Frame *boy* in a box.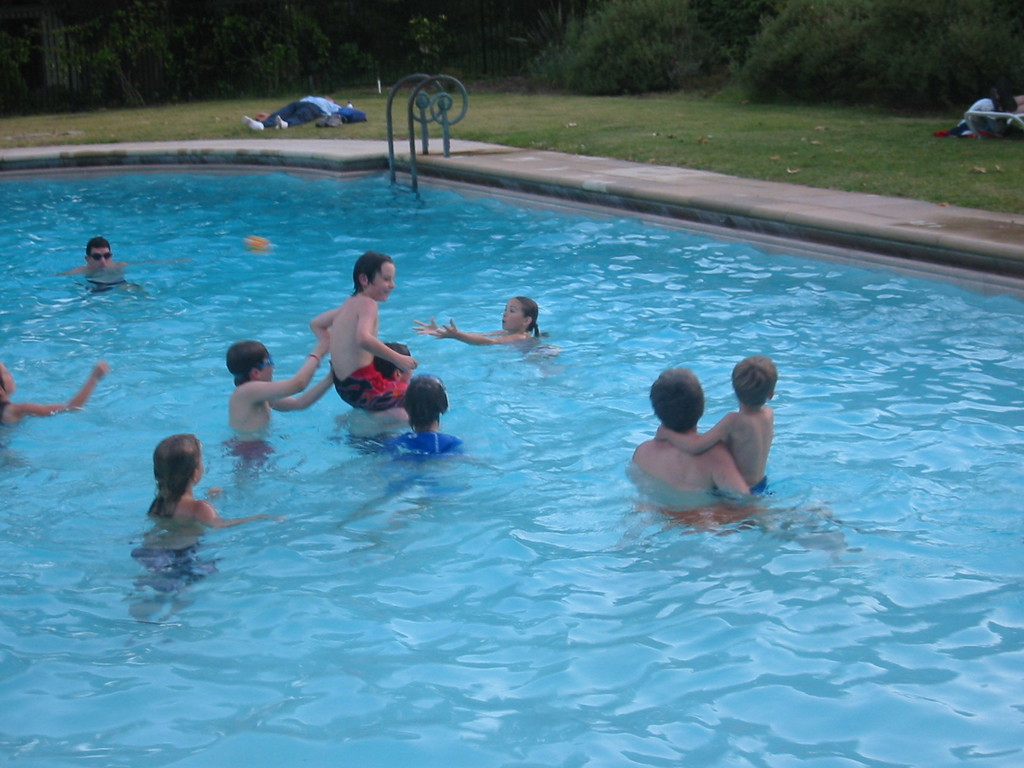
[643, 352, 782, 507].
